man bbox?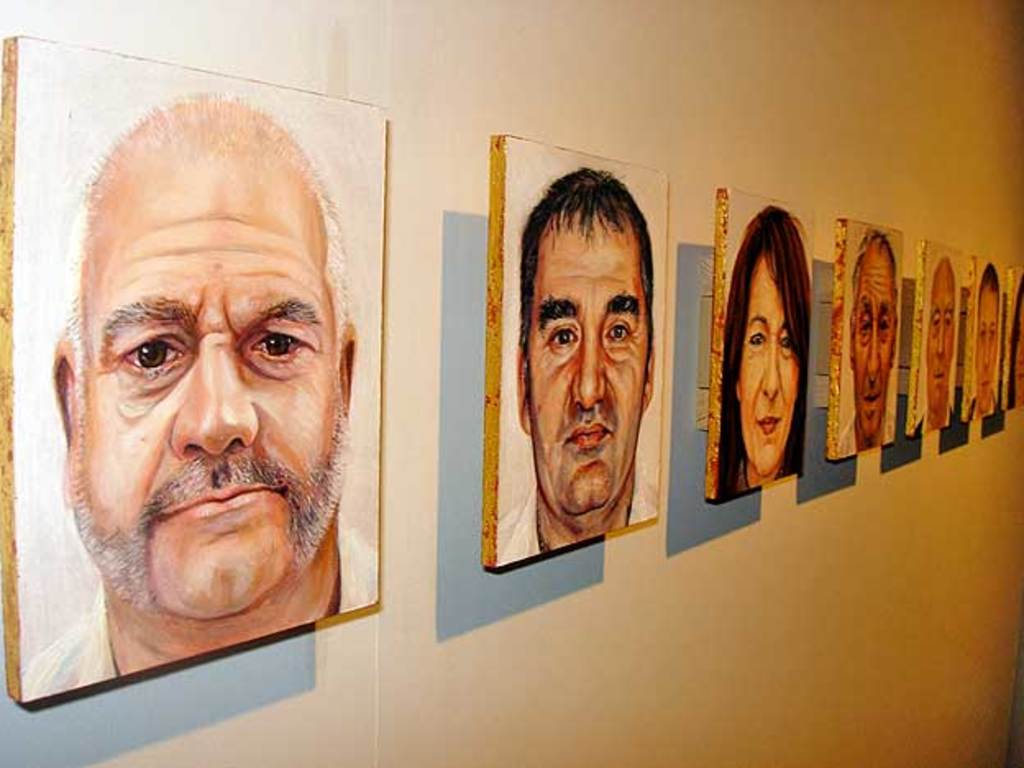
locate(909, 254, 962, 441)
